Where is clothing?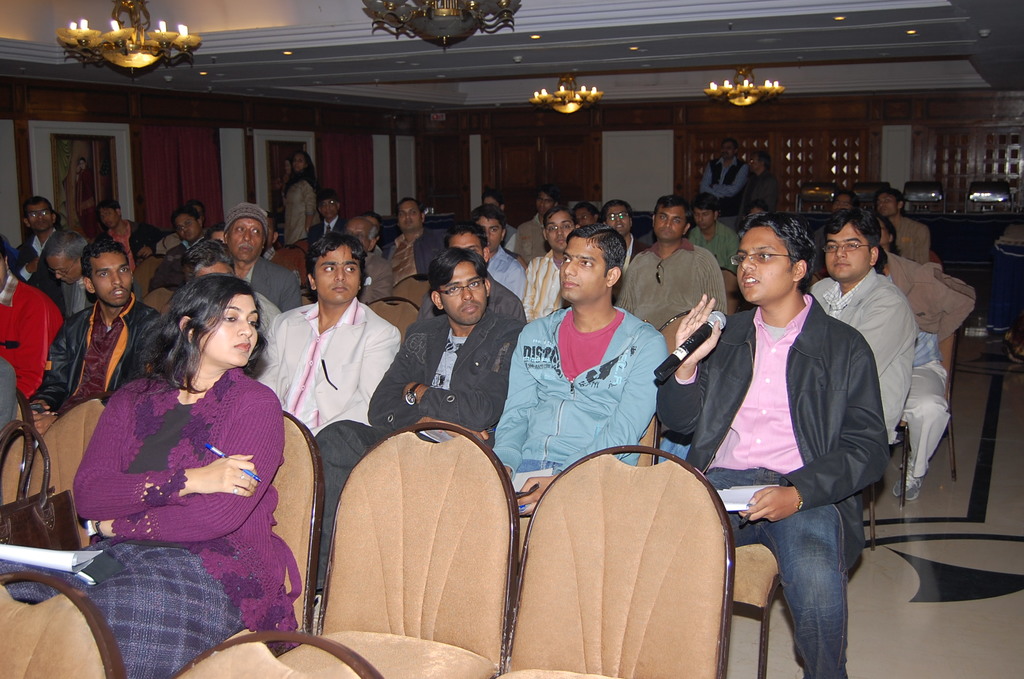
bbox=(0, 360, 20, 429).
